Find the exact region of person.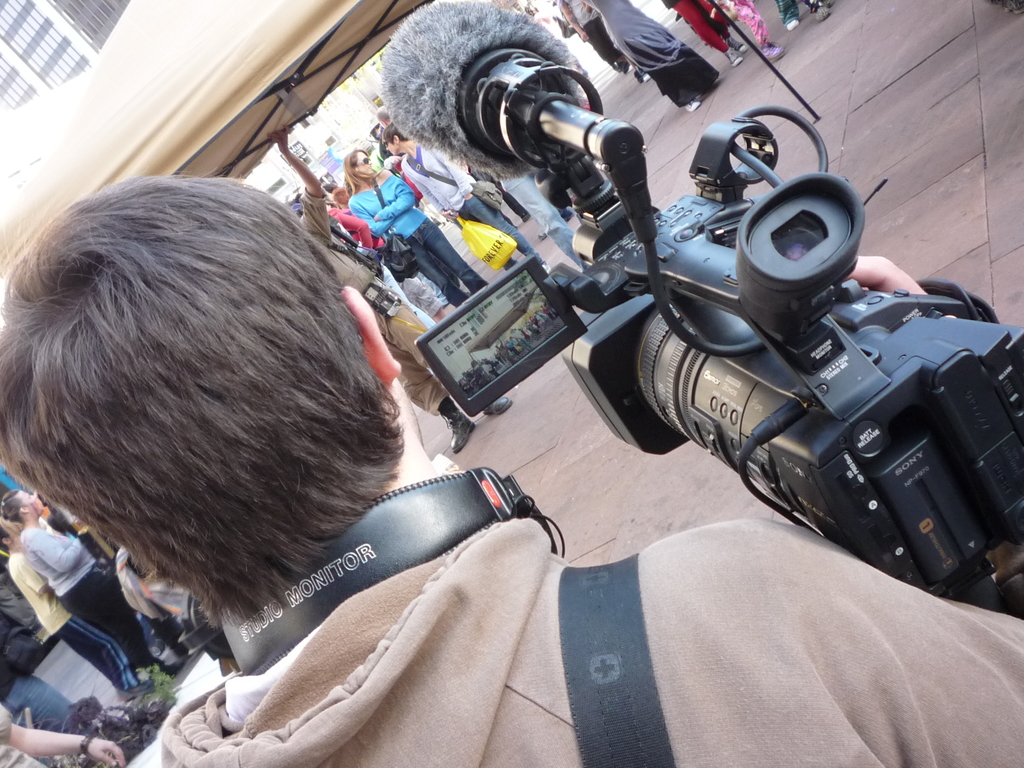
Exact region: <region>0, 176, 1023, 767</region>.
